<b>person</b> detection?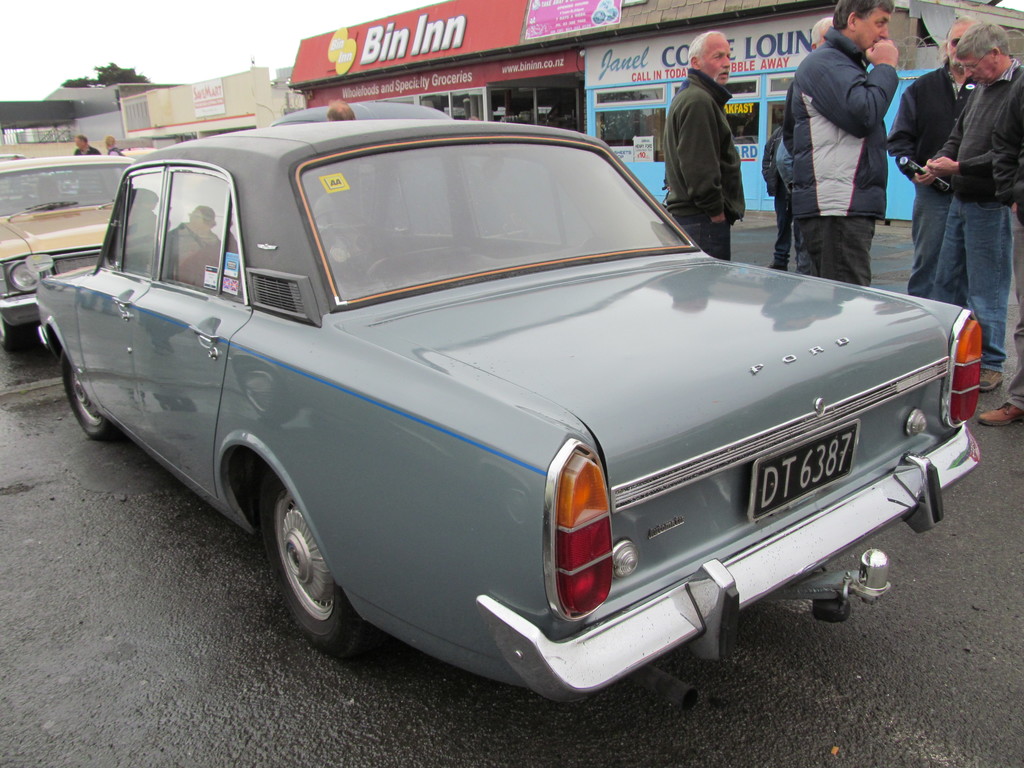
left=464, top=112, right=484, bottom=123
